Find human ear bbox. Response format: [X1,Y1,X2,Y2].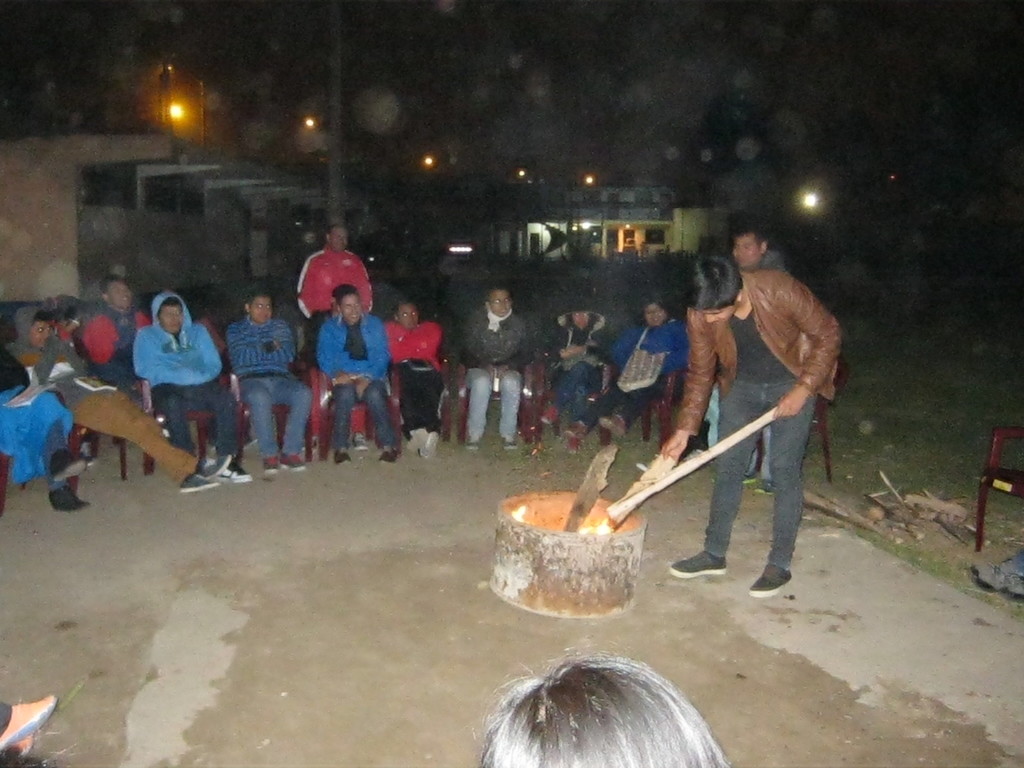
[737,288,746,303].
